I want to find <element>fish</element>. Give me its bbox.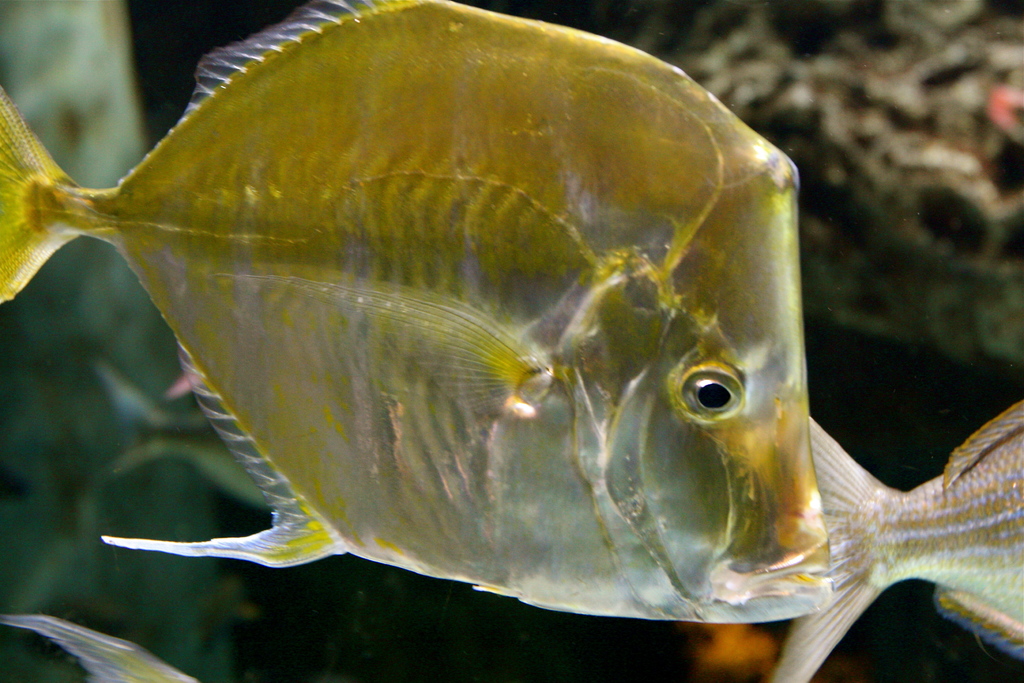
{"left": 0, "top": 0, "right": 836, "bottom": 621}.
